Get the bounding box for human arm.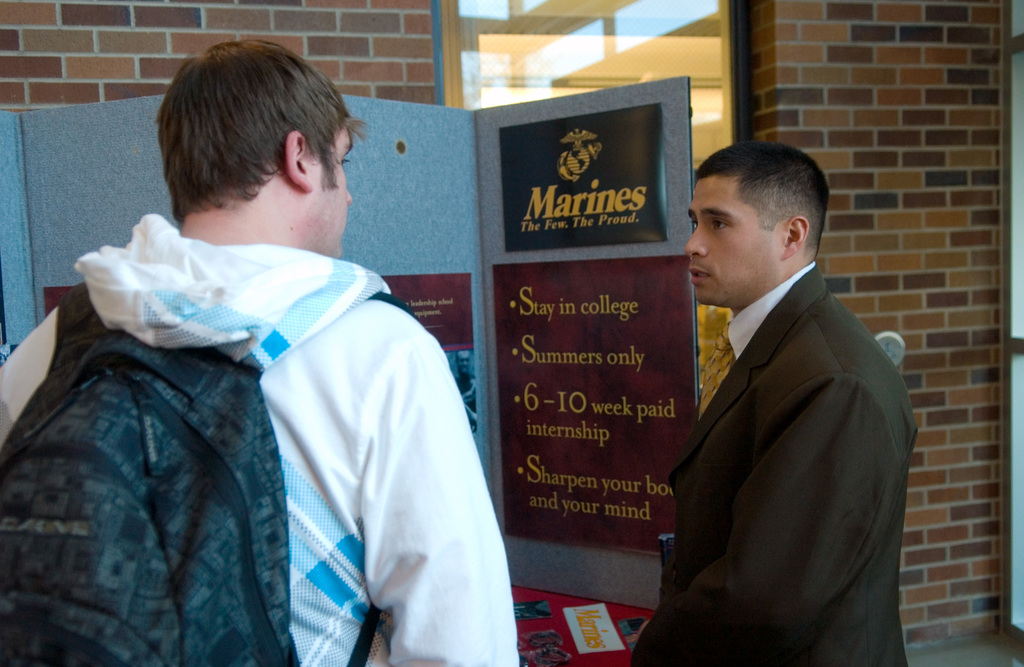
bbox(360, 328, 516, 666).
